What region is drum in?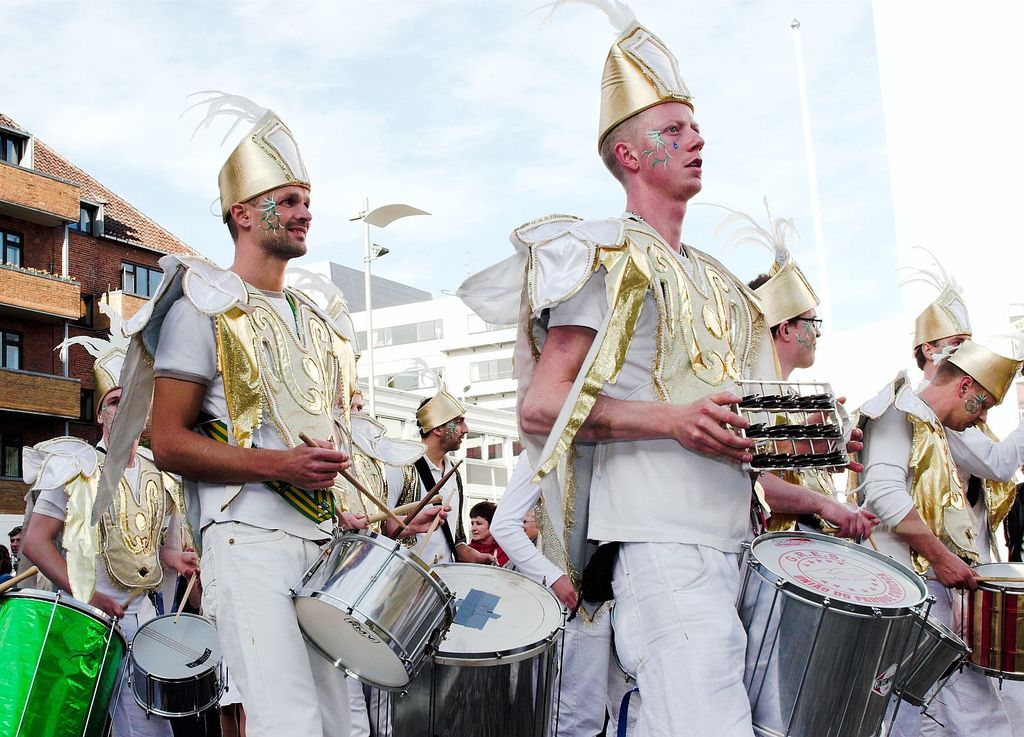
741:534:938:736.
